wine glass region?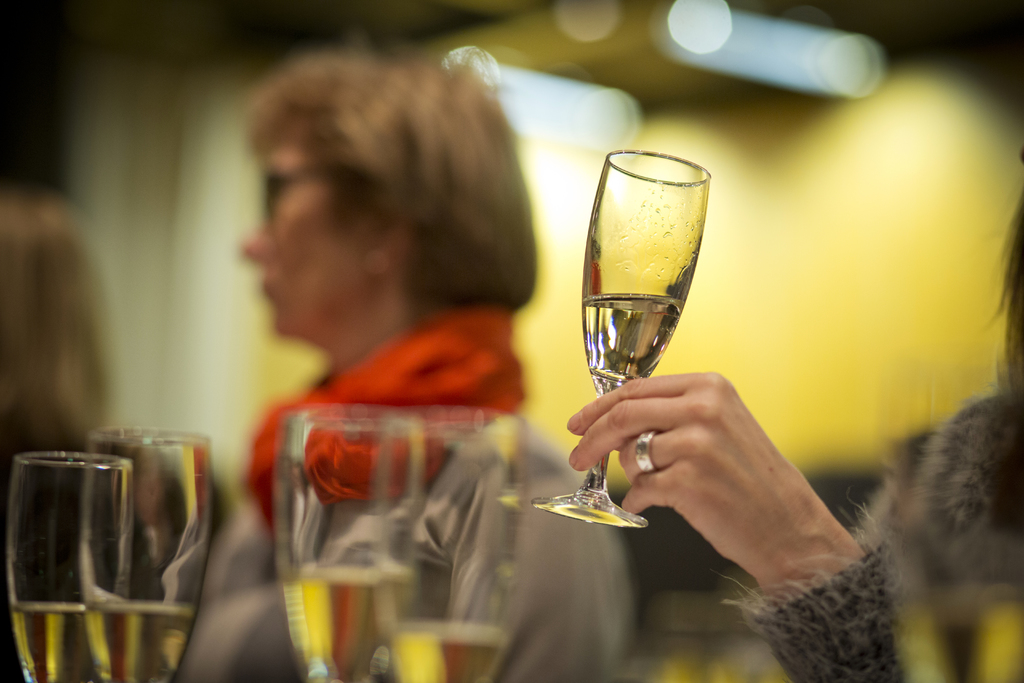
x1=521 y1=149 x2=706 y2=525
